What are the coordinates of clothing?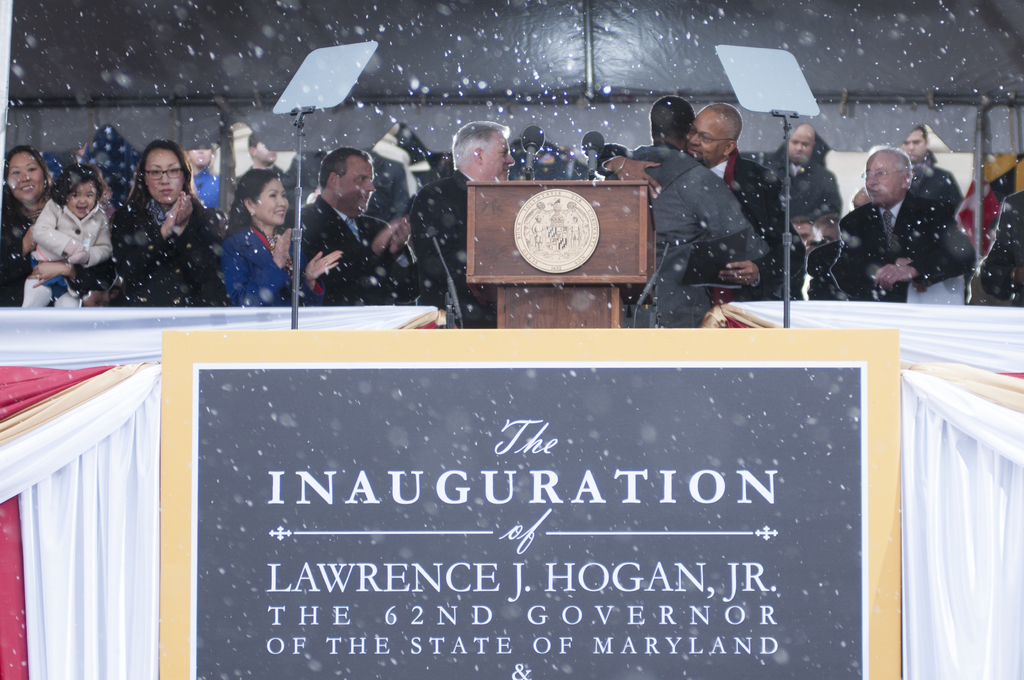
(left=407, top=170, right=504, bottom=325).
